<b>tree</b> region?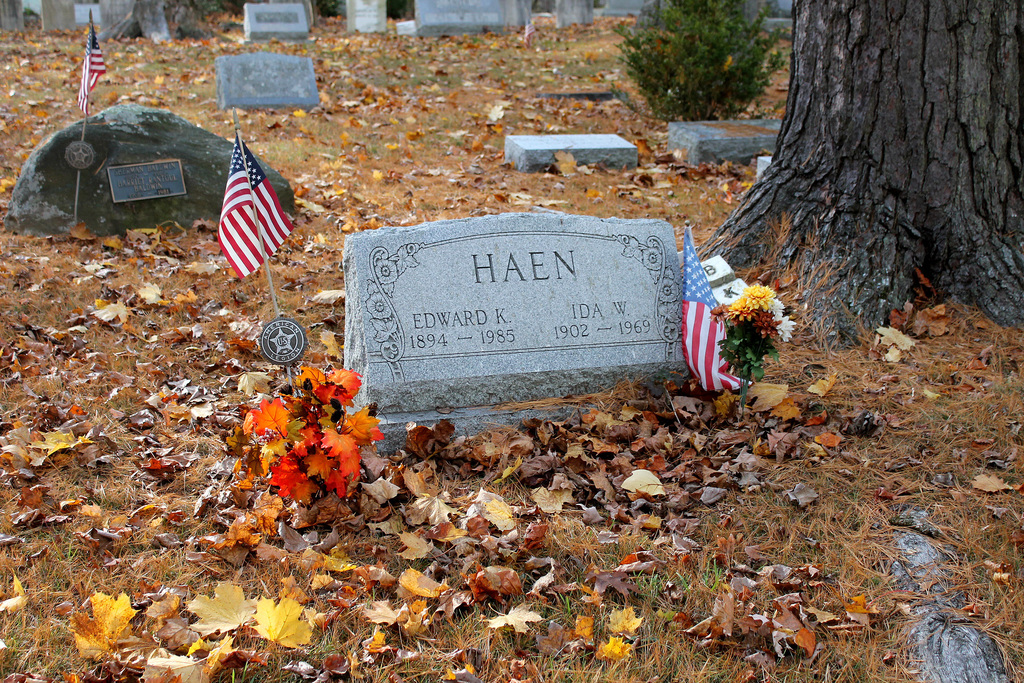
BBox(693, 14, 1016, 320)
